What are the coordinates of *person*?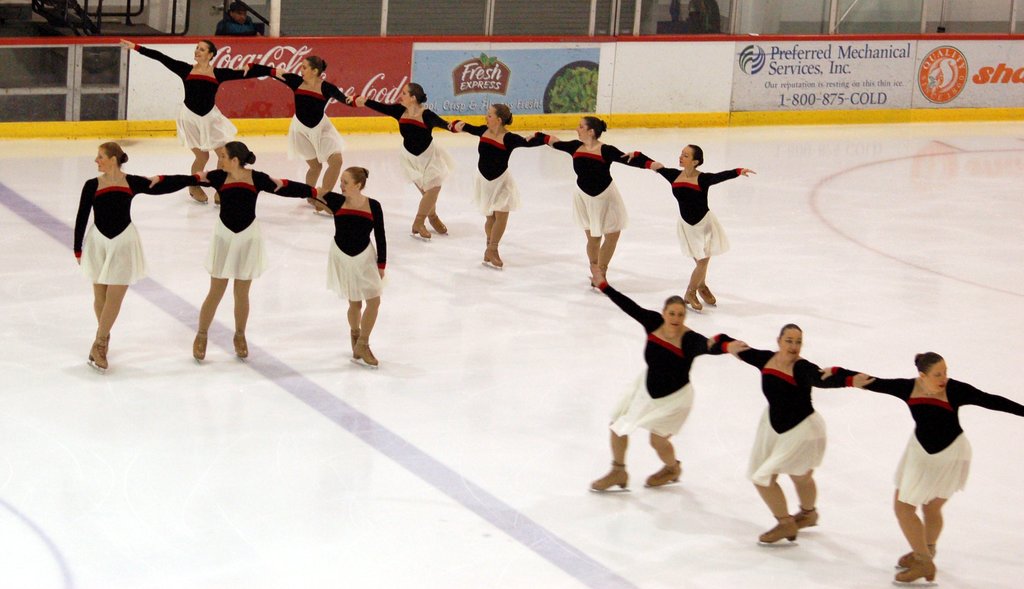
(left=705, top=326, right=874, bottom=545).
